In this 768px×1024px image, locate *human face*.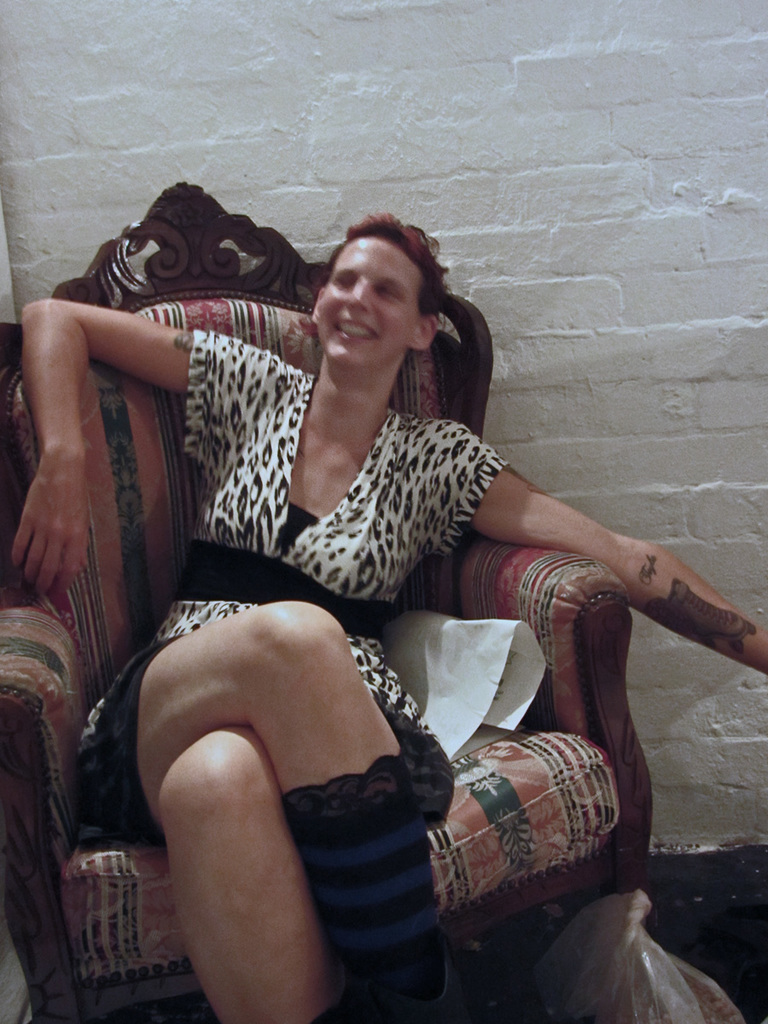
Bounding box: locate(318, 236, 426, 365).
